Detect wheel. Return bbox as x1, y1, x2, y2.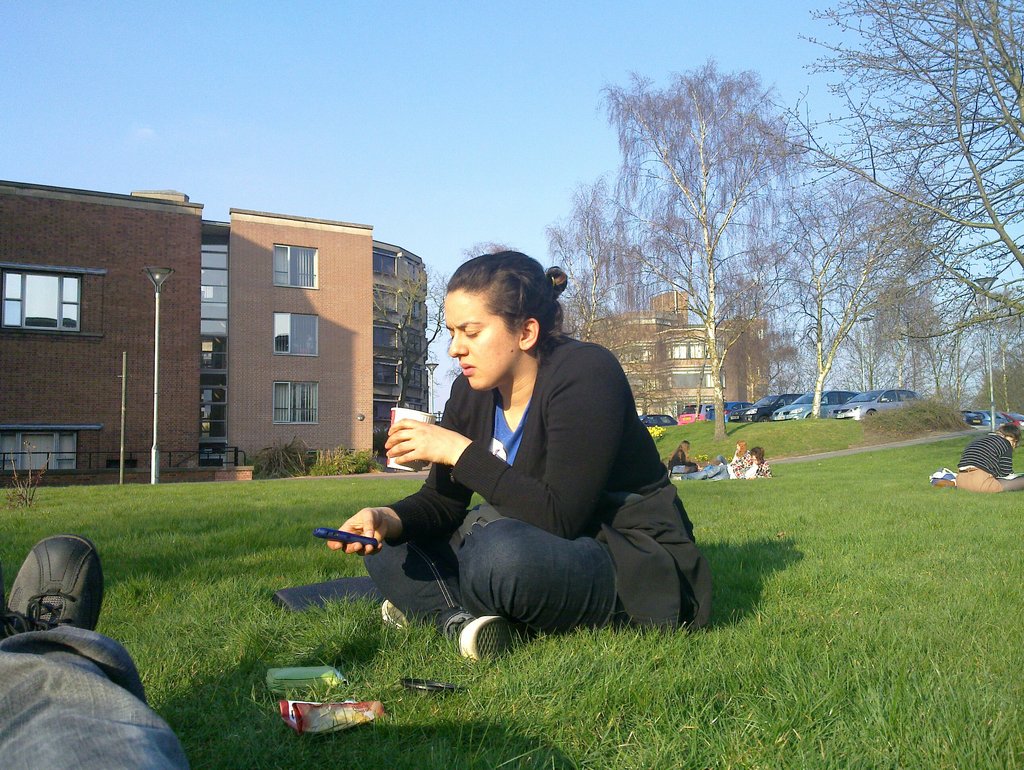
866, 407, 877, 416.
